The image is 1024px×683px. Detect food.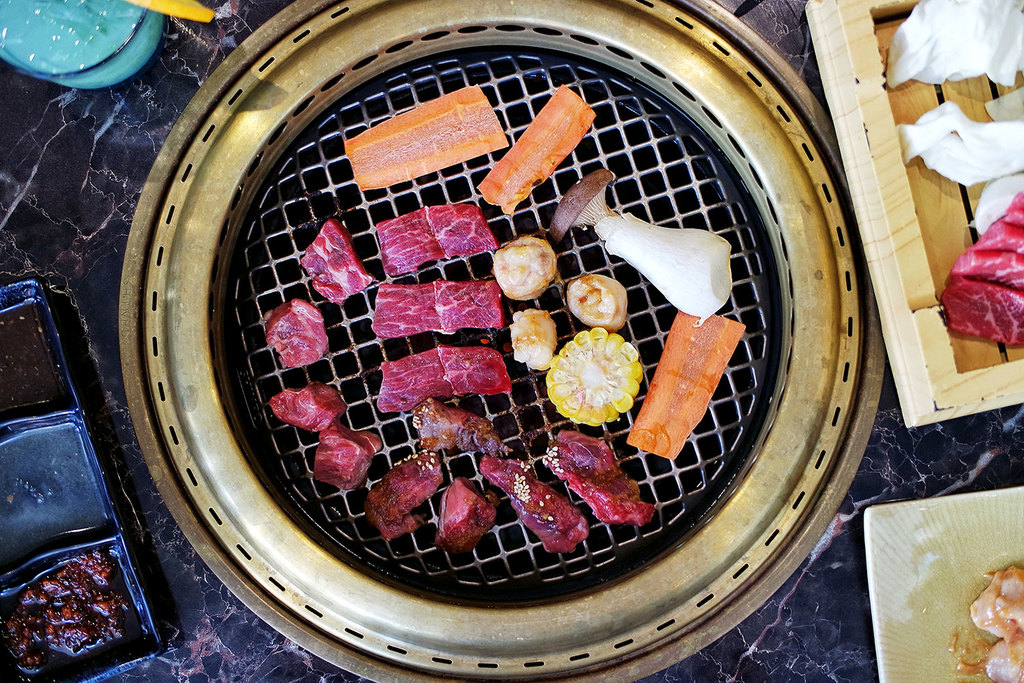
Detection: (x1=268, y1=382, x2=350, y2=434).
